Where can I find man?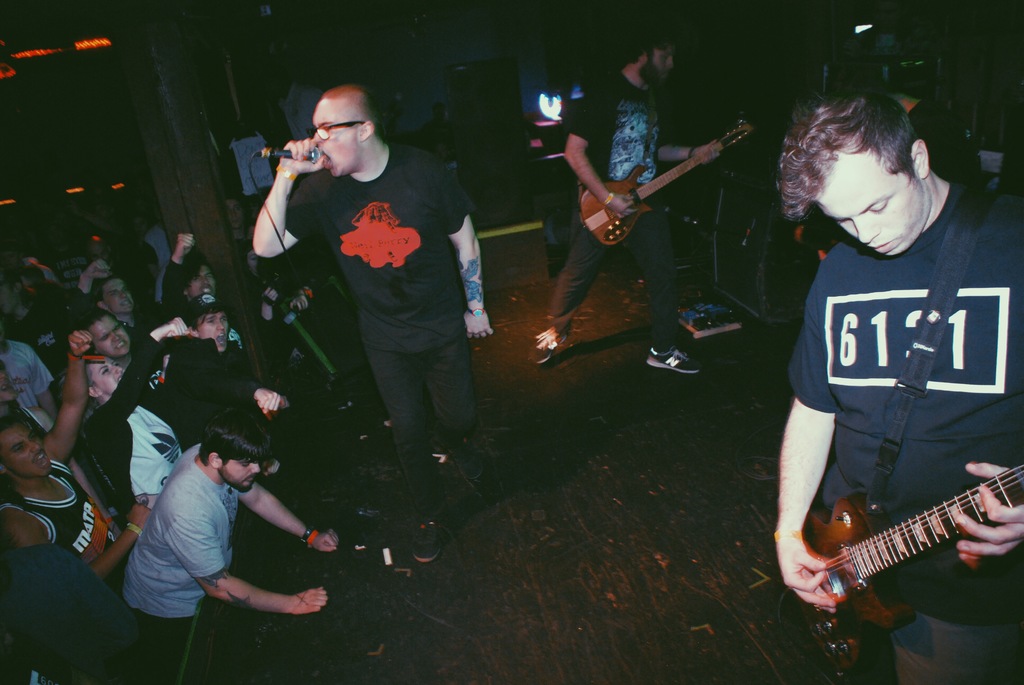
You can find it at BBox(0, 321, 147, 684).
